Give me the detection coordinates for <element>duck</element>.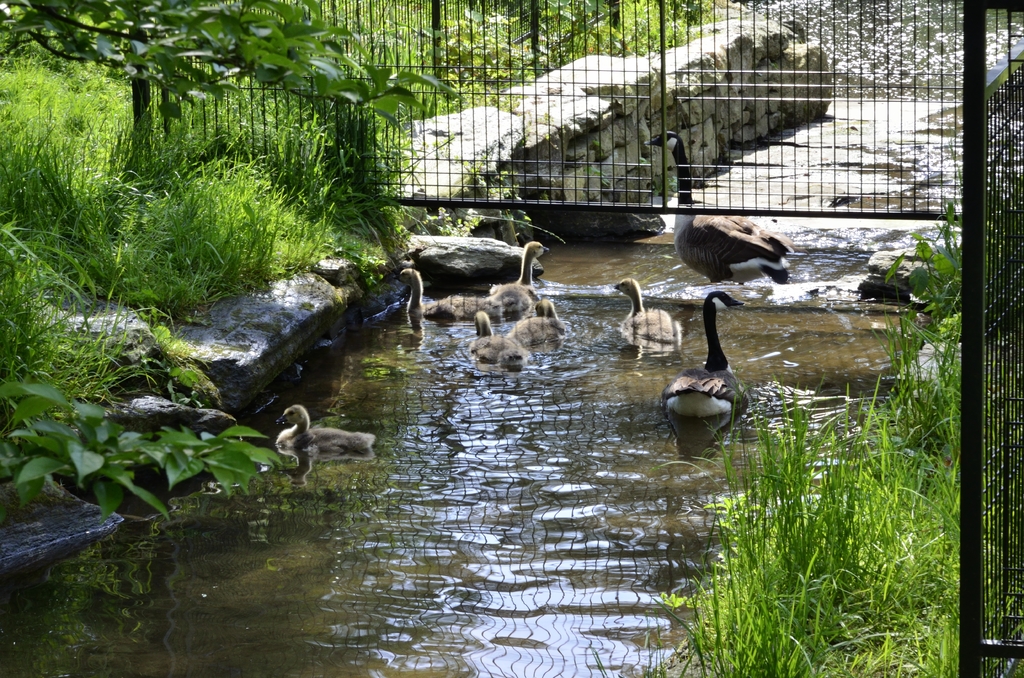
(659,287,744,414).
